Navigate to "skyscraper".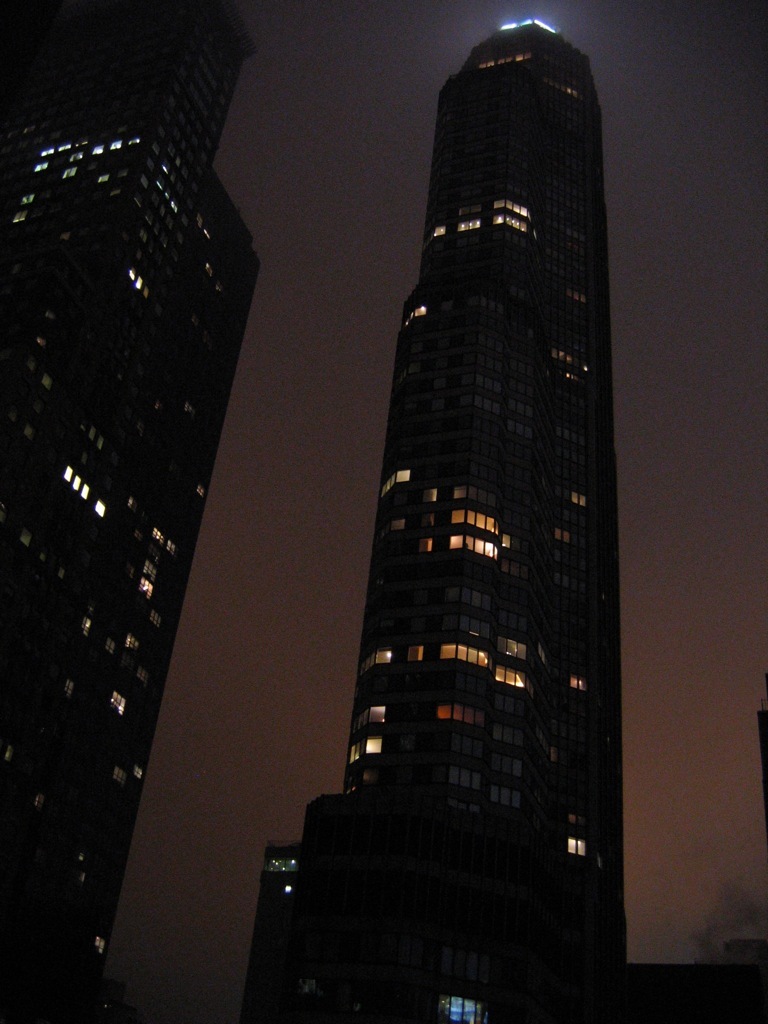
Navigation target: [0,0,258,1019].
